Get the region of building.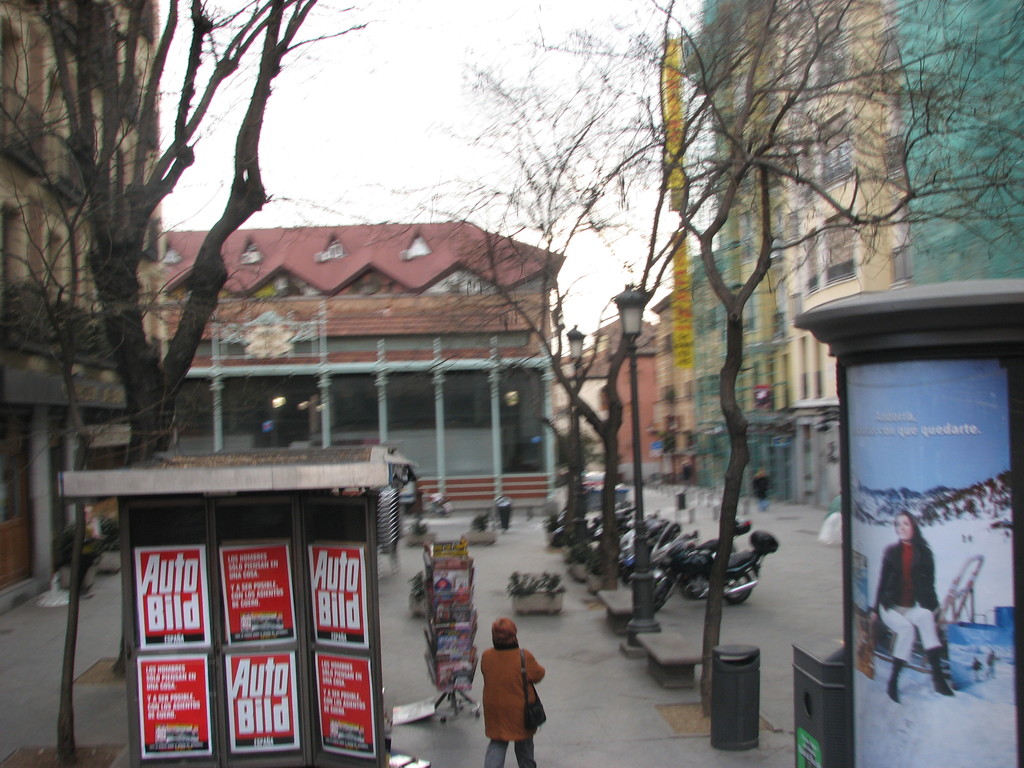
[left=163, top=220, right=566, bottom=515].
